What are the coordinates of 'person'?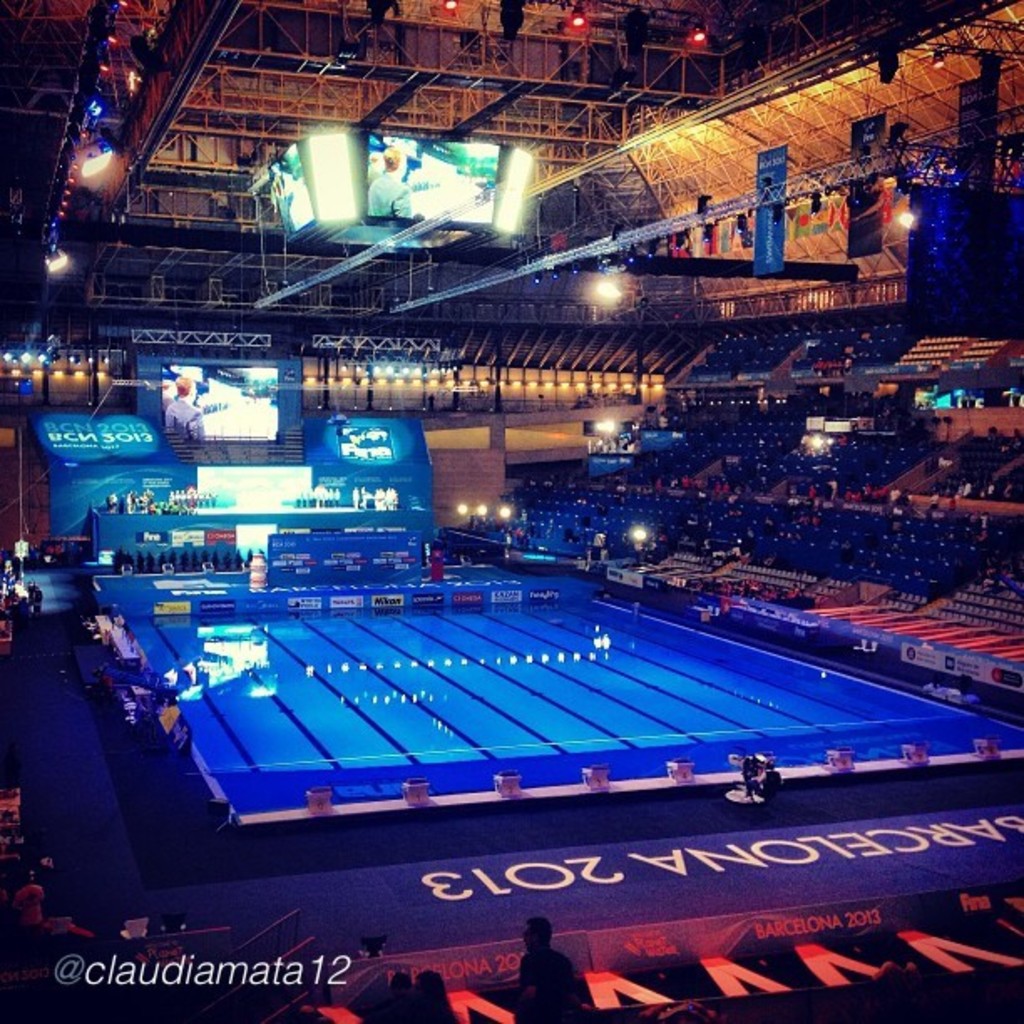
(left=509, top=910, right=574, bottom=1012).
